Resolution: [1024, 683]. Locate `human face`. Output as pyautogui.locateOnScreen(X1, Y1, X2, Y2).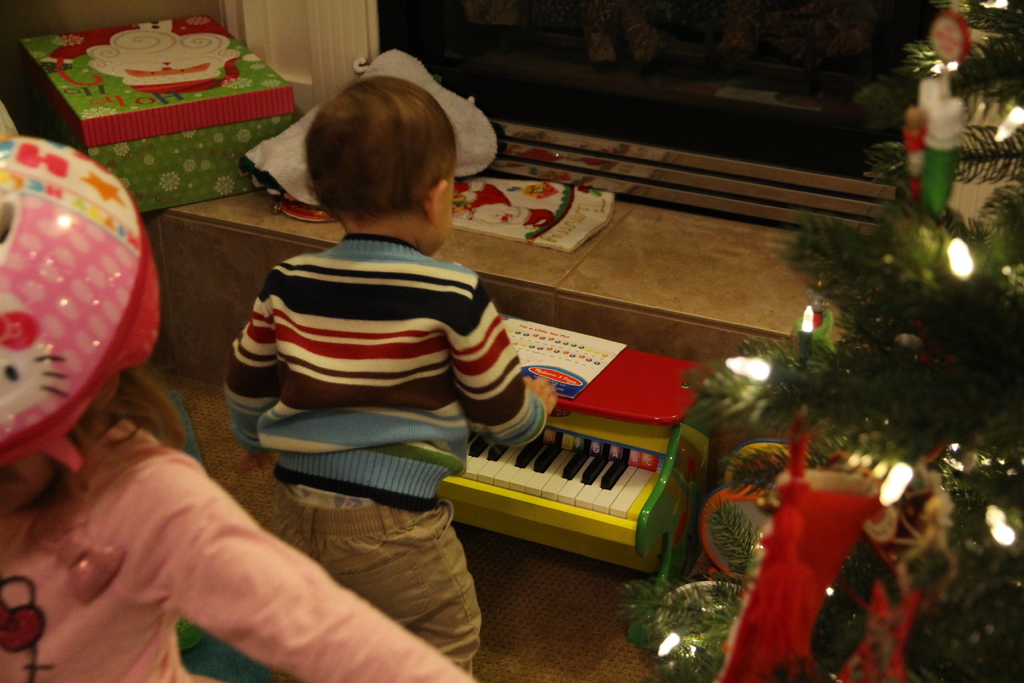
pyautogui.locateOnScreen(425, 178, 452, 257).
